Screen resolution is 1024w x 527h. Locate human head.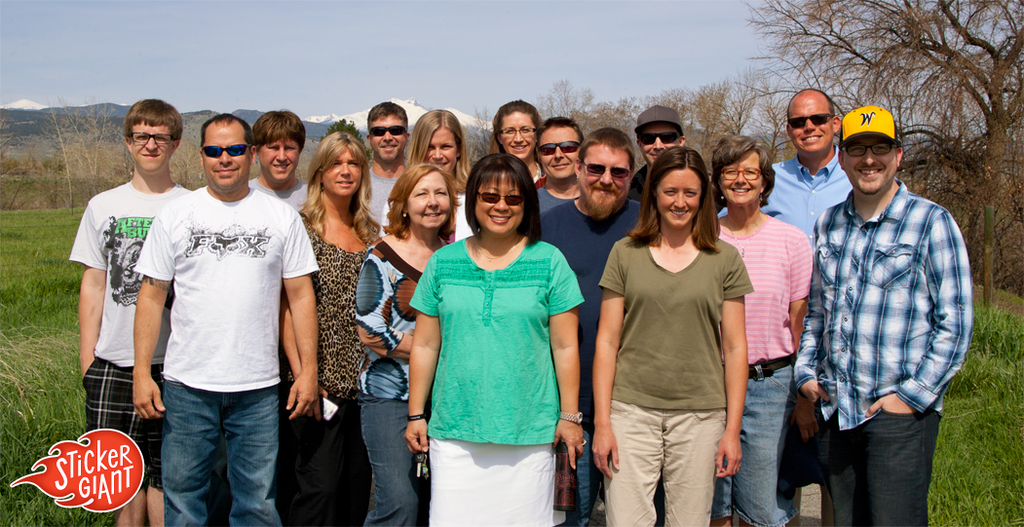
bbox=[389, 162, 456, 230].
